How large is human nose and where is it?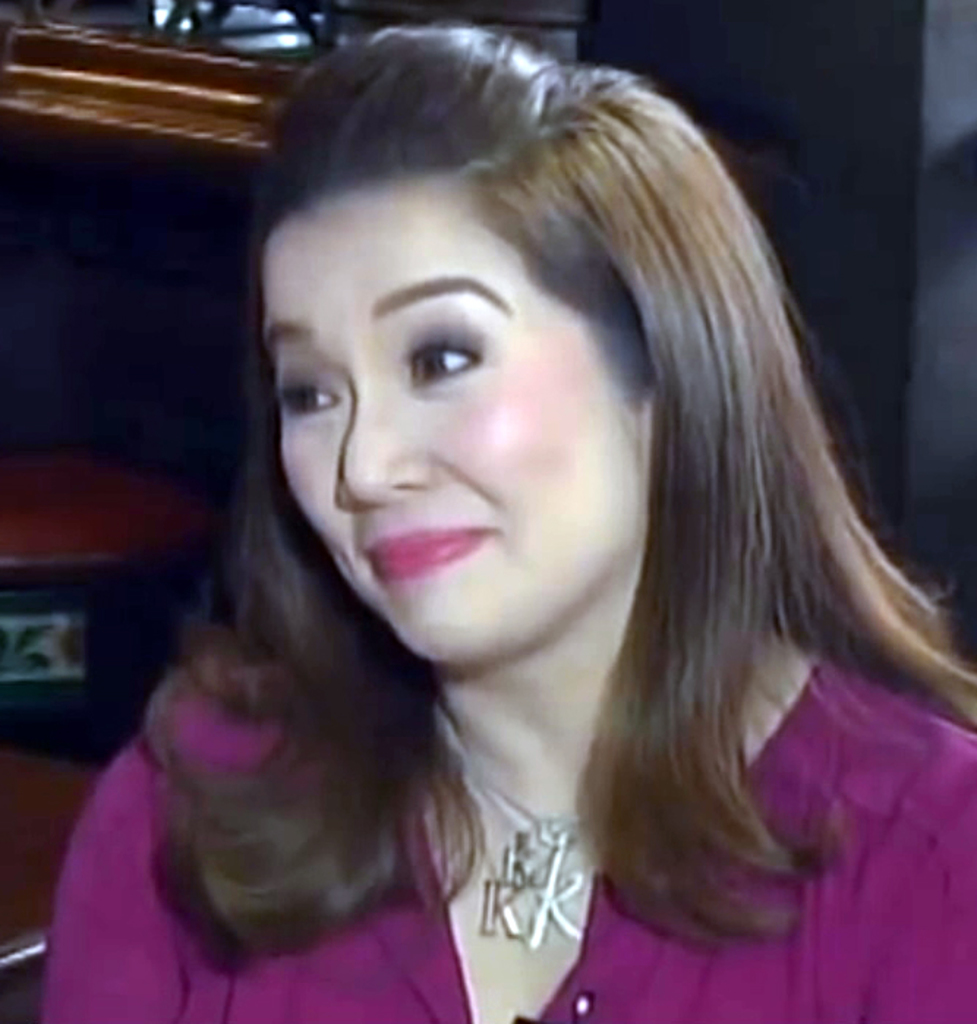
Bounding box: locate(343, 375, 428, 504).
